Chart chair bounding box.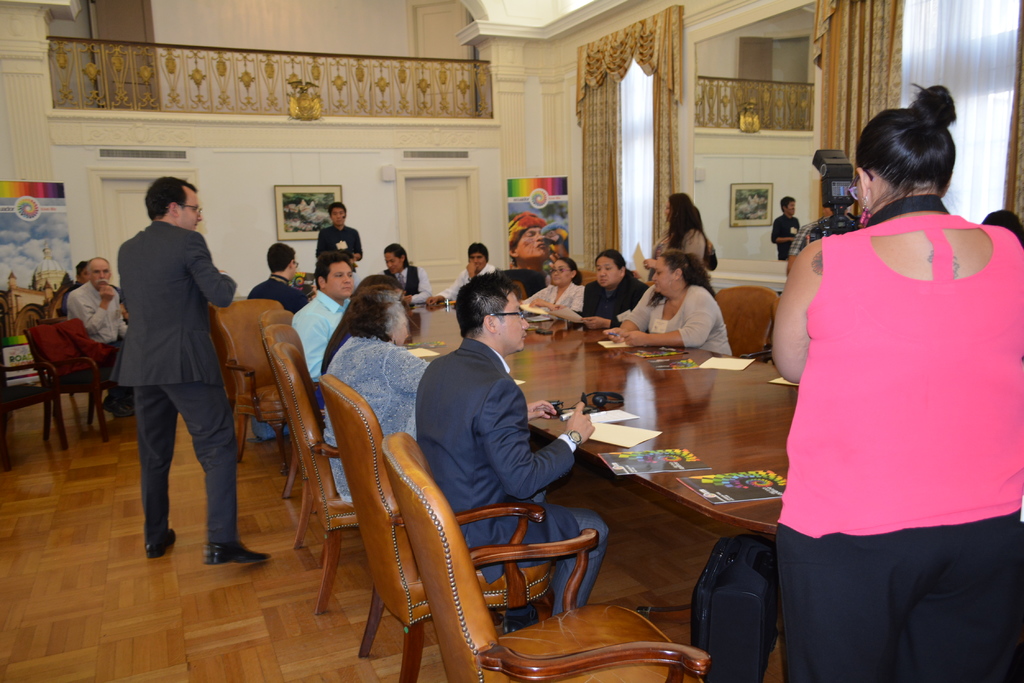
Charted: <bbox>275, 339, 365, 614</bbox>.
